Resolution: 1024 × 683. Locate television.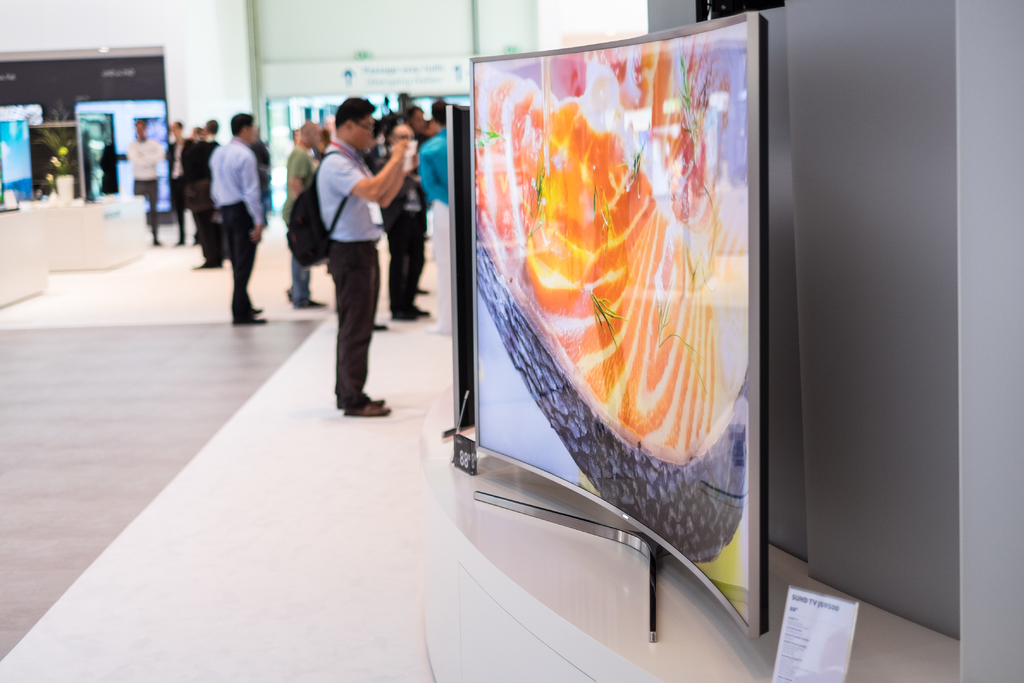
left=469, top=10, right=769, bottom=643.
